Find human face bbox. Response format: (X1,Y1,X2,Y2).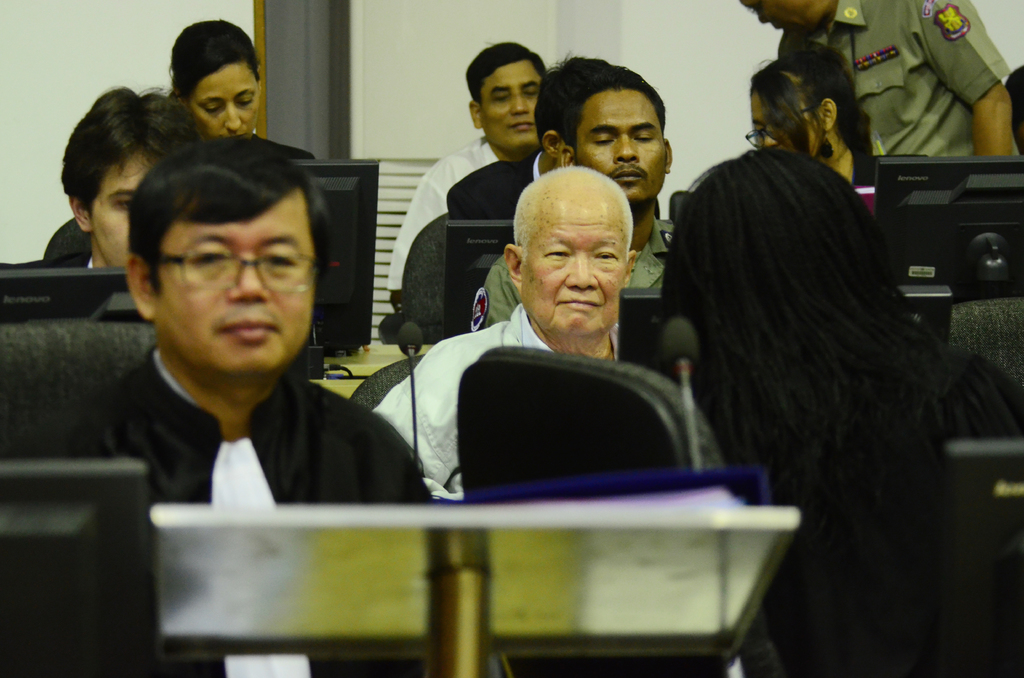
(579,88,665,199).
